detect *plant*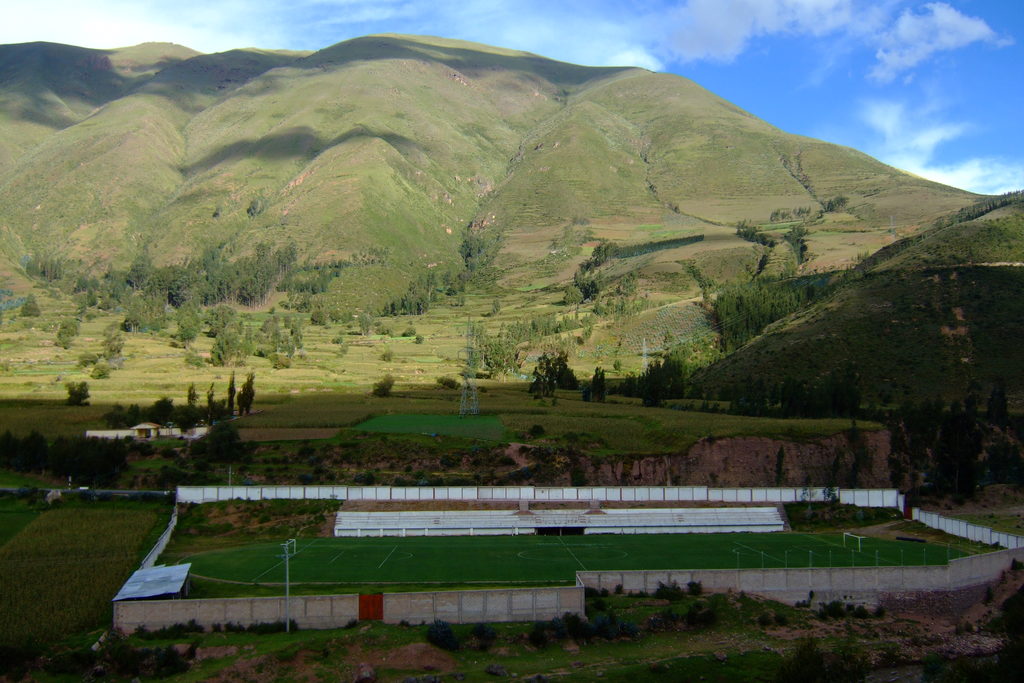
select_region(67, 381, 88, 404)
